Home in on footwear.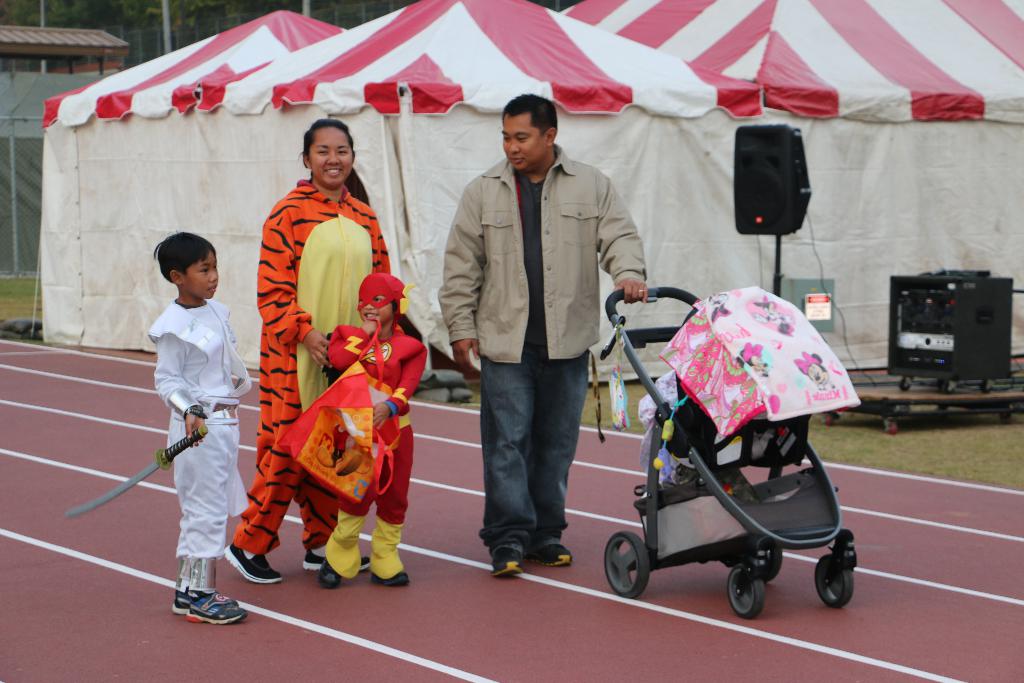
Homed in at <box>186,586,248,621</box>.
